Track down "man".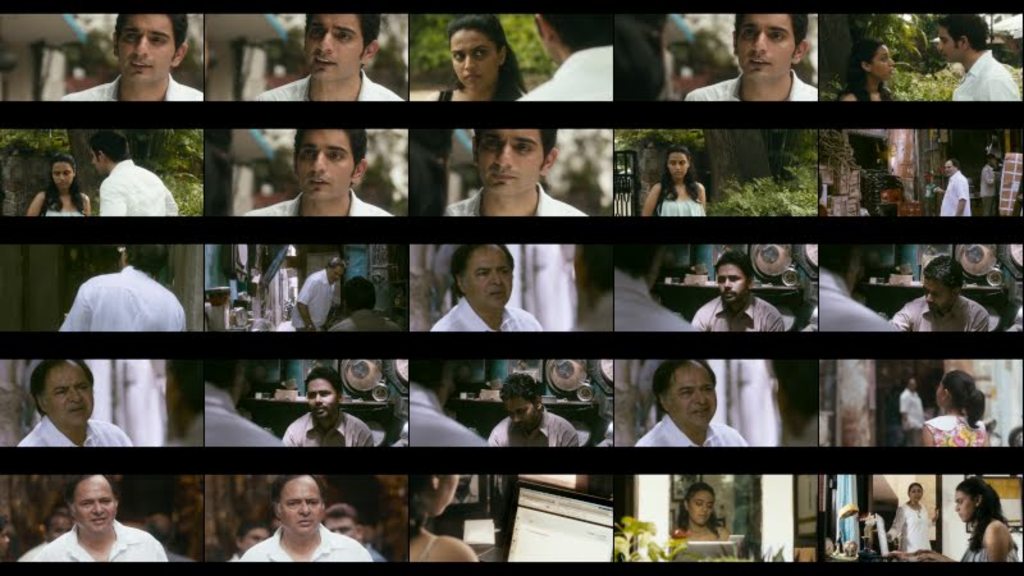
Tracked to 517 9 618 100.
